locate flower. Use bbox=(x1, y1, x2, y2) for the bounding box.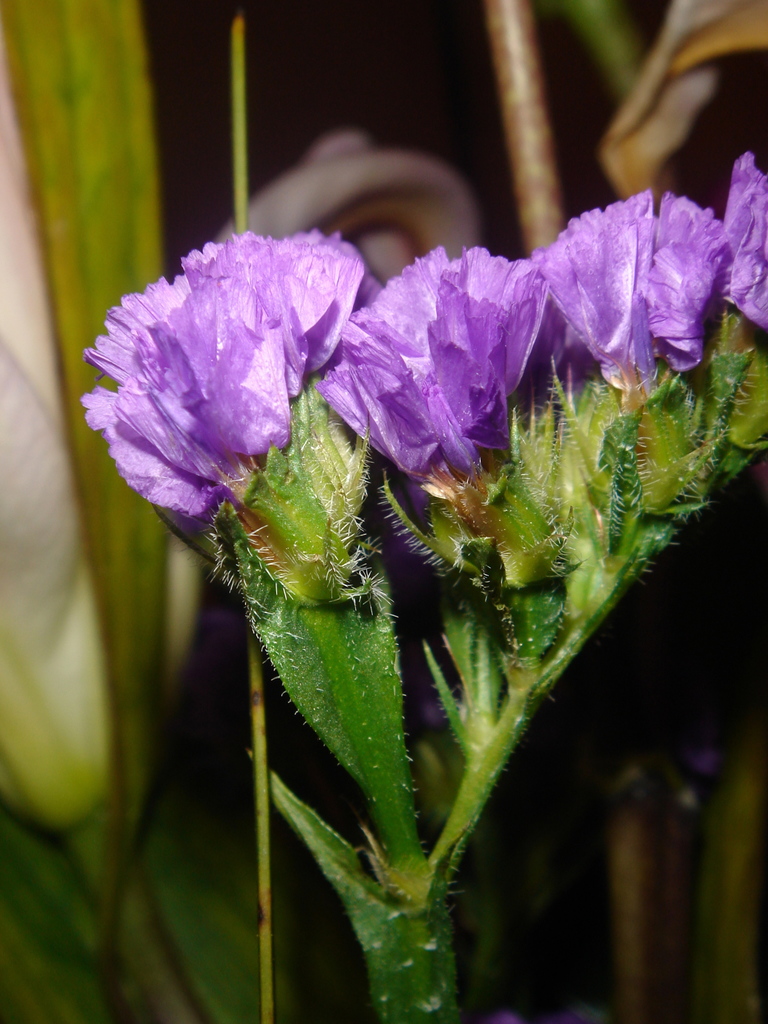
bbox=(111, 194, 404, 548).
